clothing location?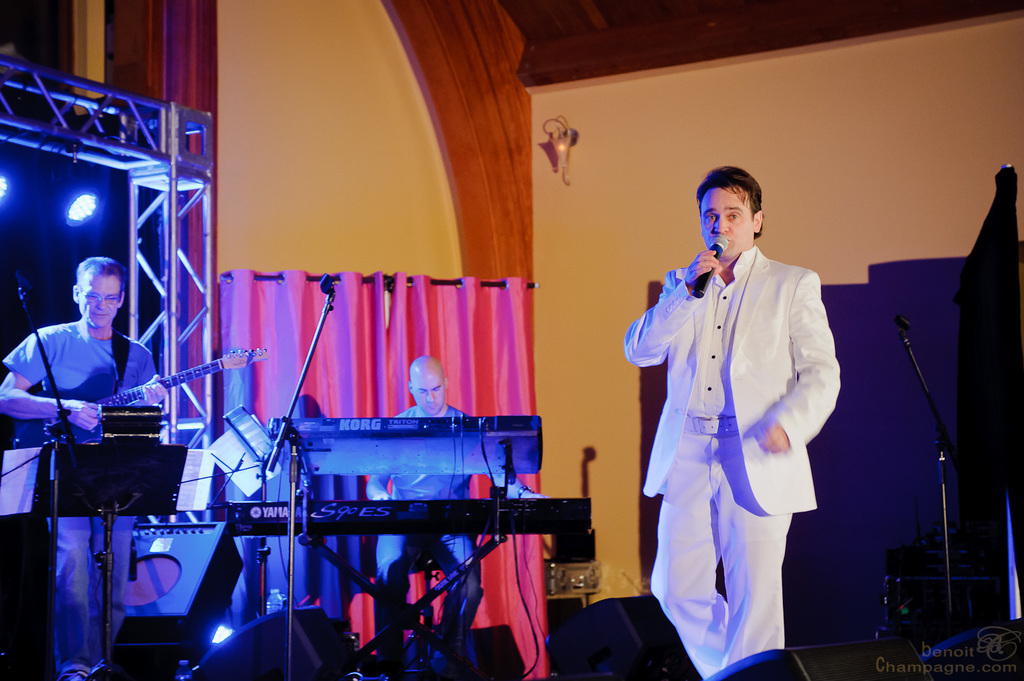
[376,397,484,652]
